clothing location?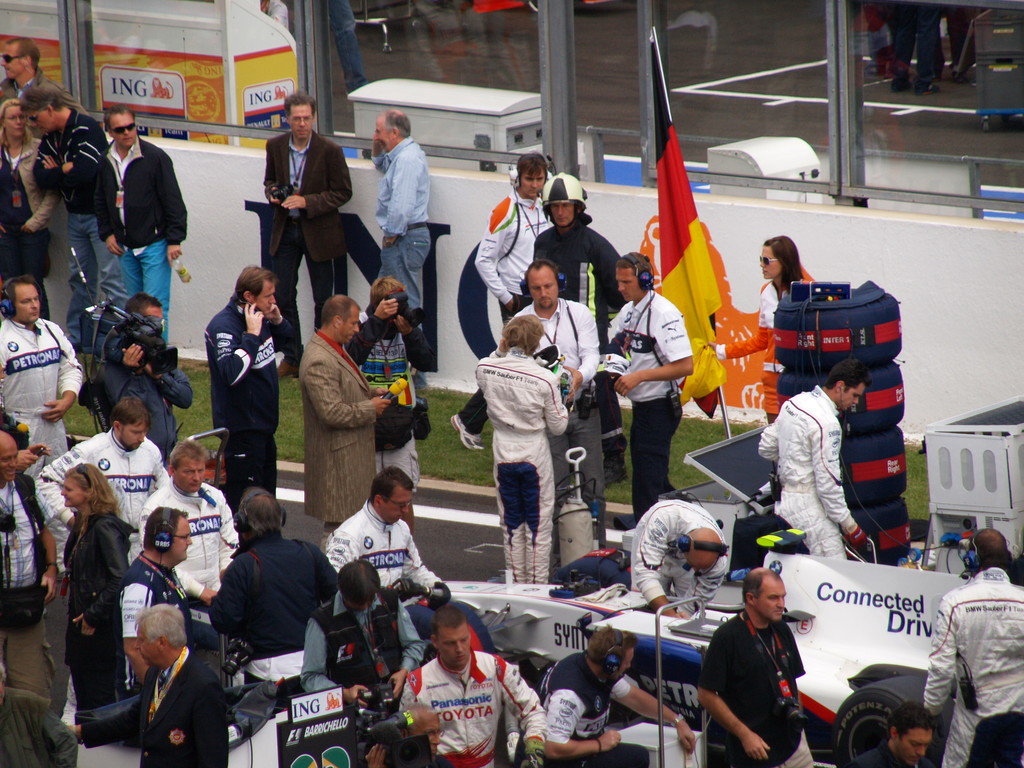
(left=95, top=132, right=190, bottom=324)
